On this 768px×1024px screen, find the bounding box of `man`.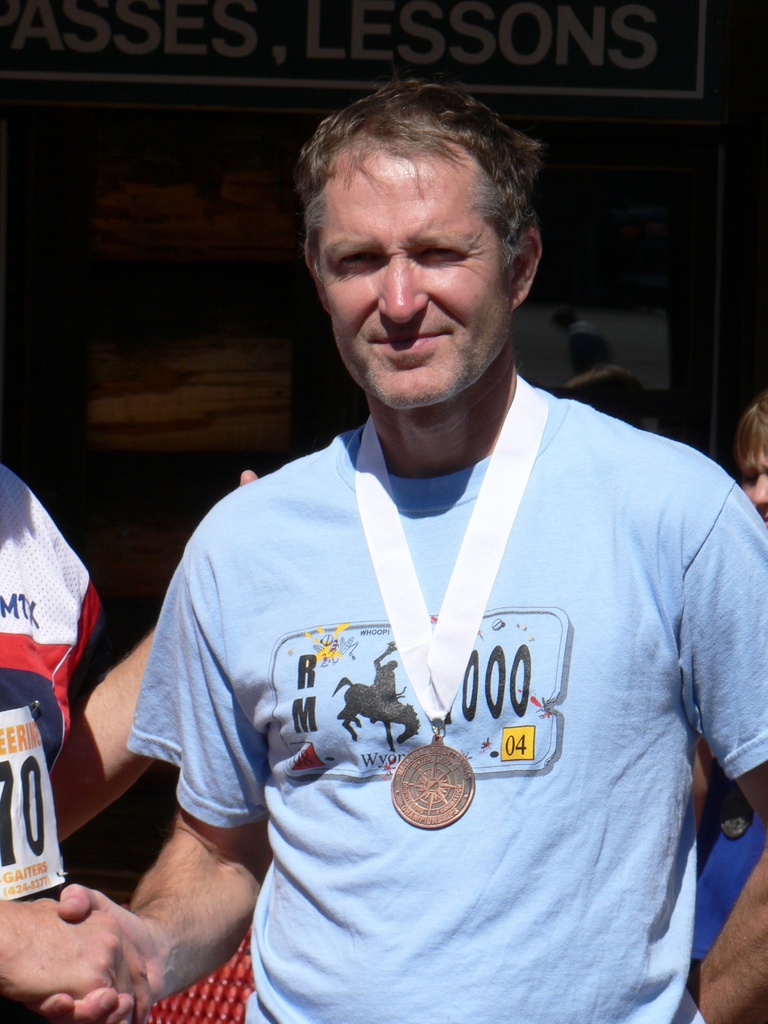
Bounding box: <region>0, 457, 260, 1023</region>.
